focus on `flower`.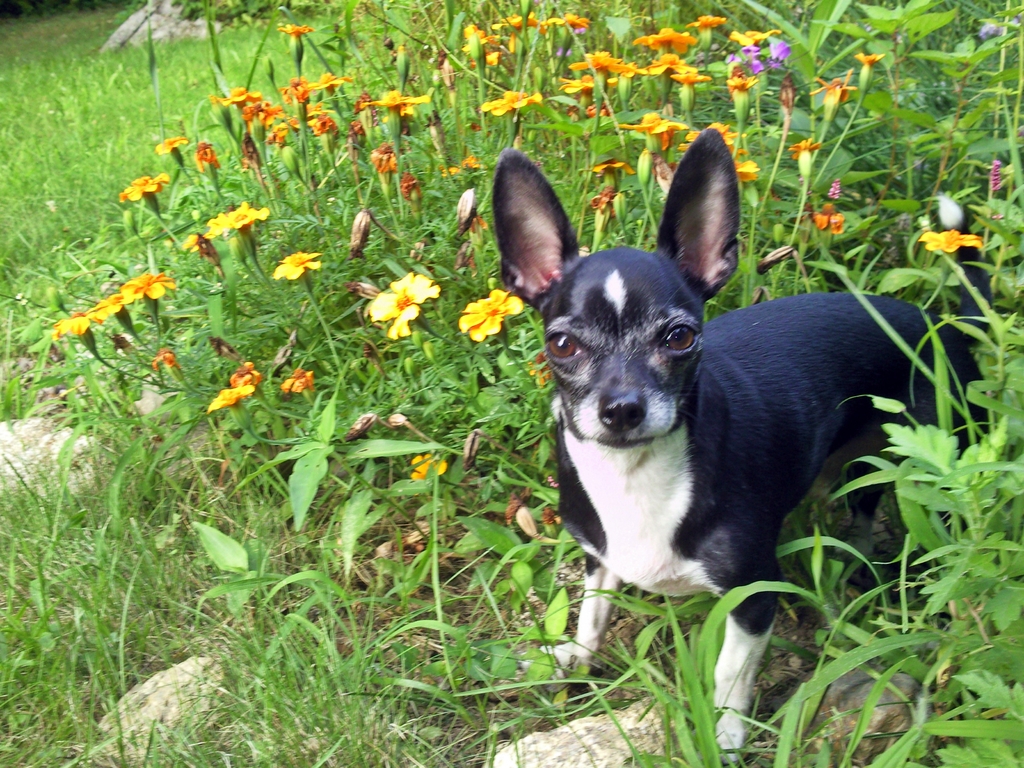
Focused at <region>523, 353, 556, 385</region>.
